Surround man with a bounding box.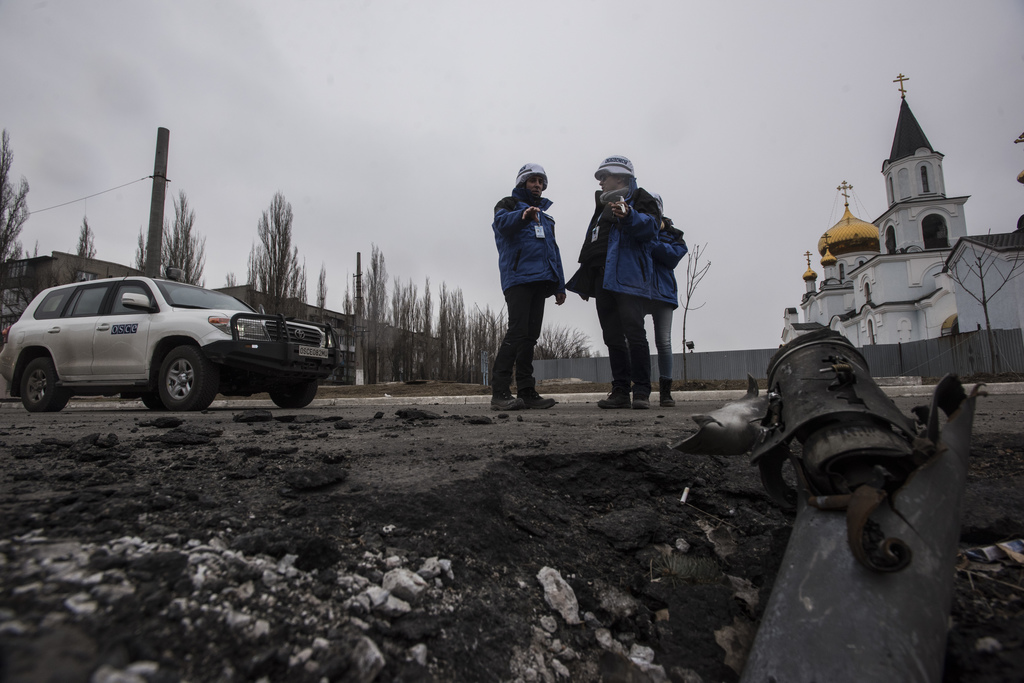
641 189 690 408.
